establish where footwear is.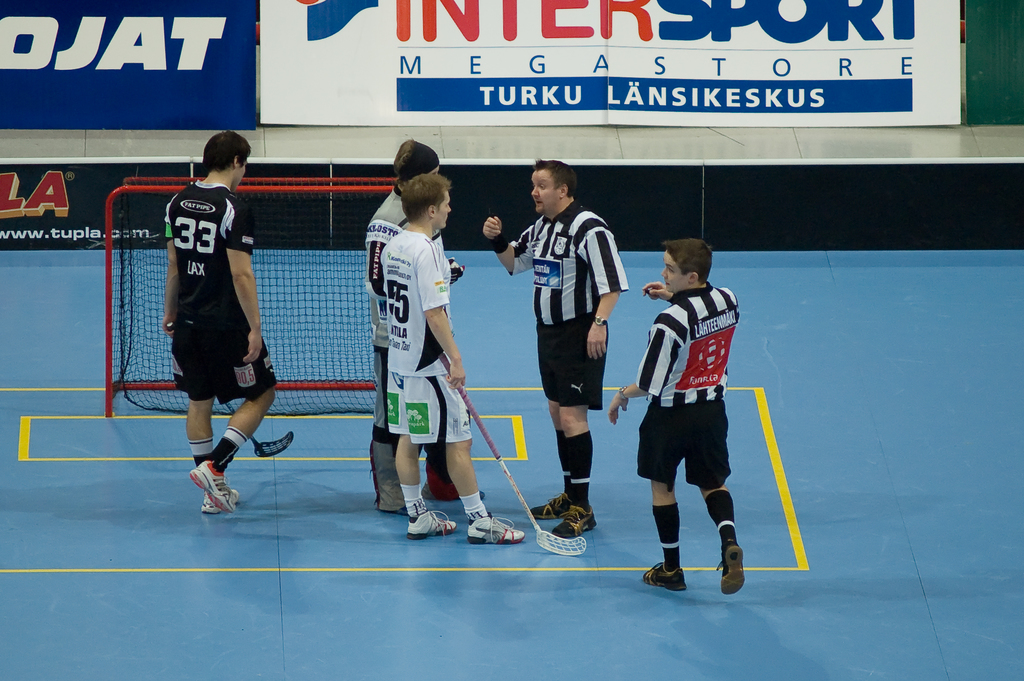
Established at bbox=(715, 541, 744, 591).
